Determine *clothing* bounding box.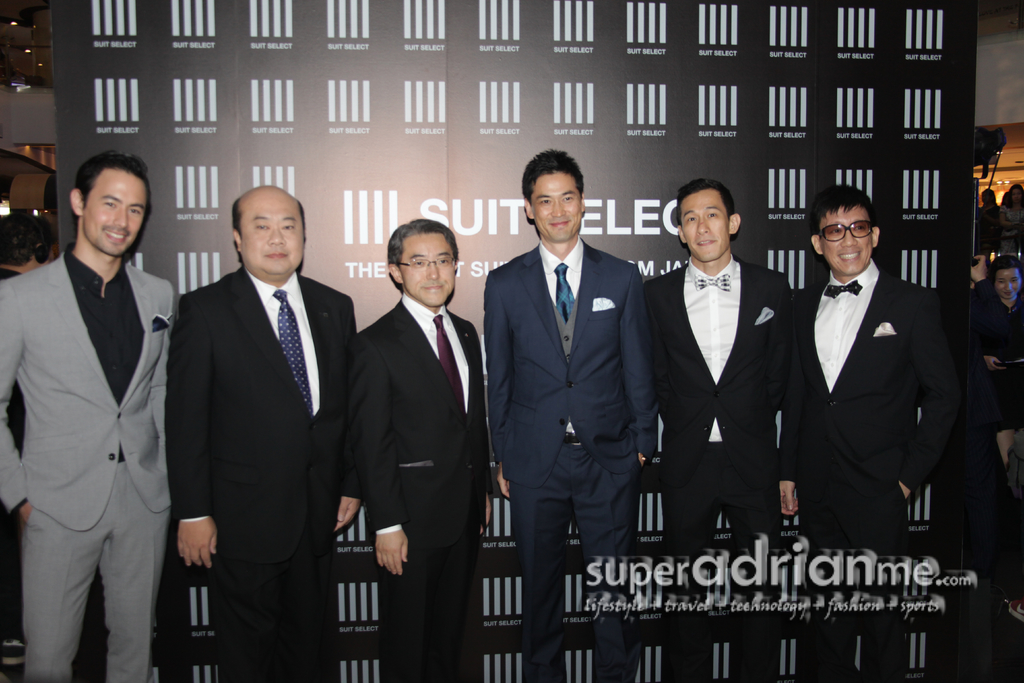
Determined: left=970, top=290, right=1023, bottom=597.
